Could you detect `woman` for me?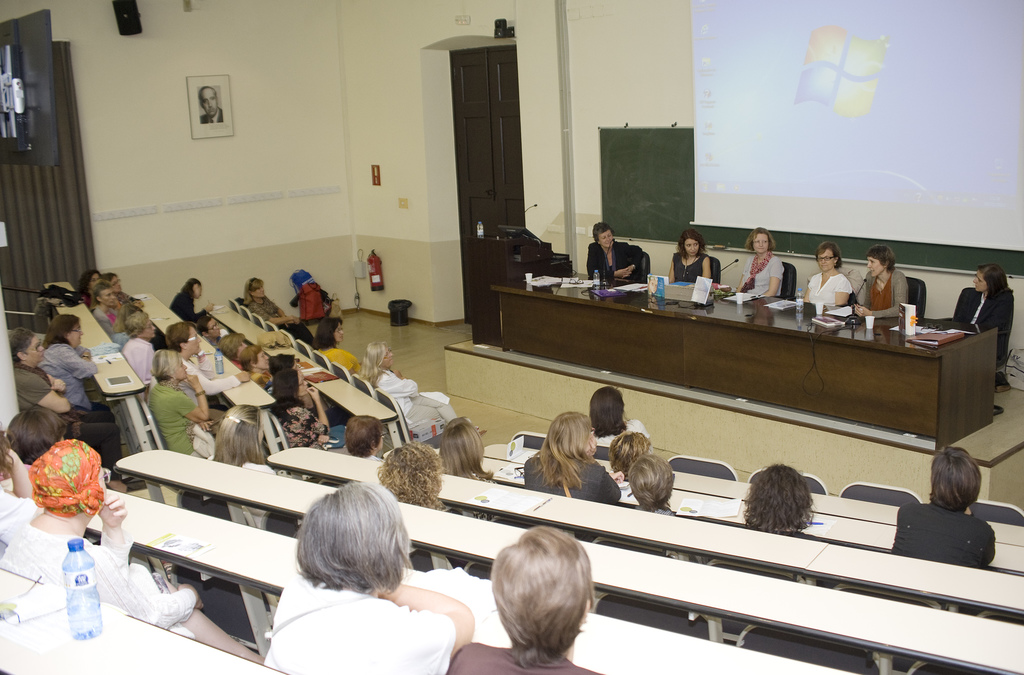
Detection result: x1=665, y1=231, x2=707, y2=282.
